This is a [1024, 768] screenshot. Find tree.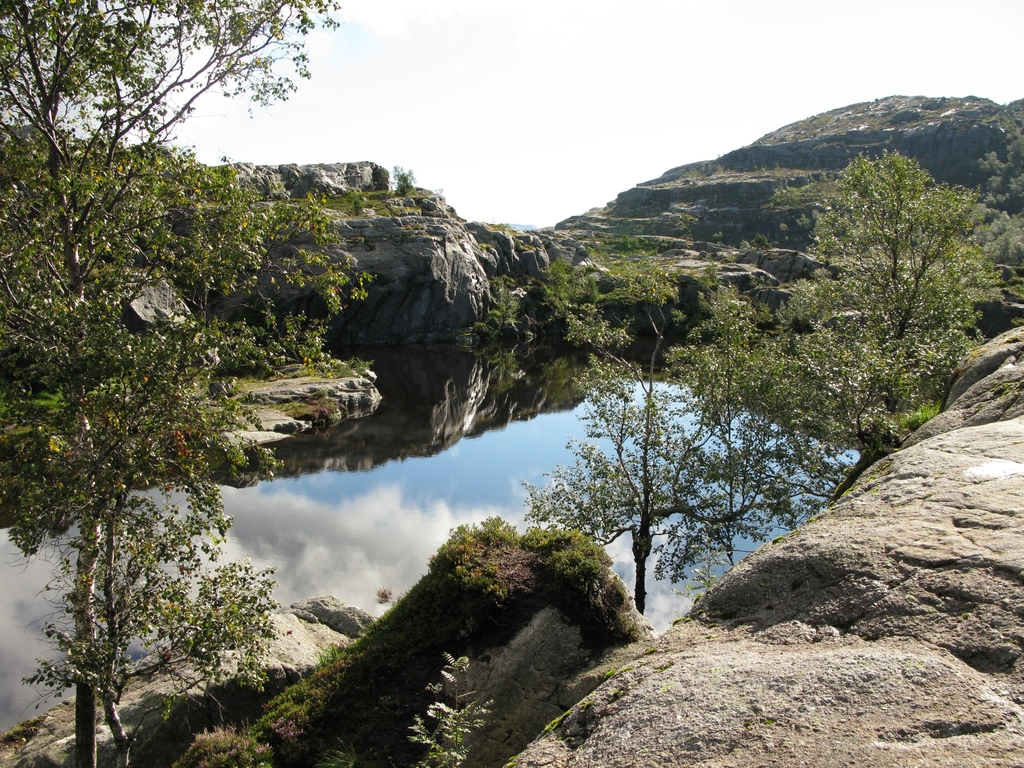
Bounding box: l=389, t=163, r=415, b=195.
